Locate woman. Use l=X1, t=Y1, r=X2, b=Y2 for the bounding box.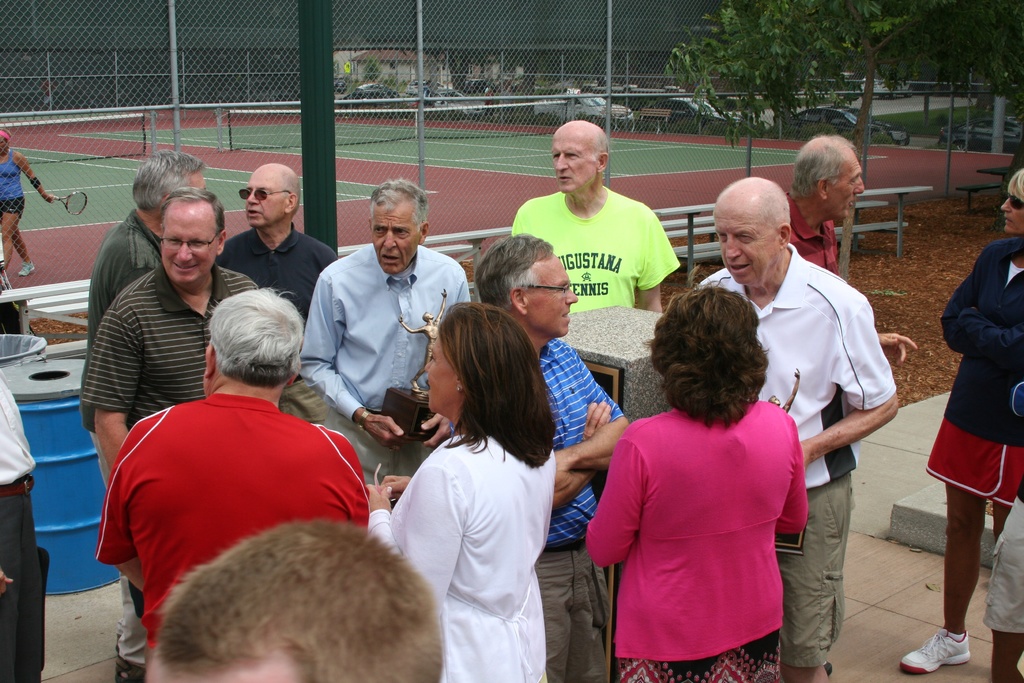
l=901, t=168, r=1023, b=672.
